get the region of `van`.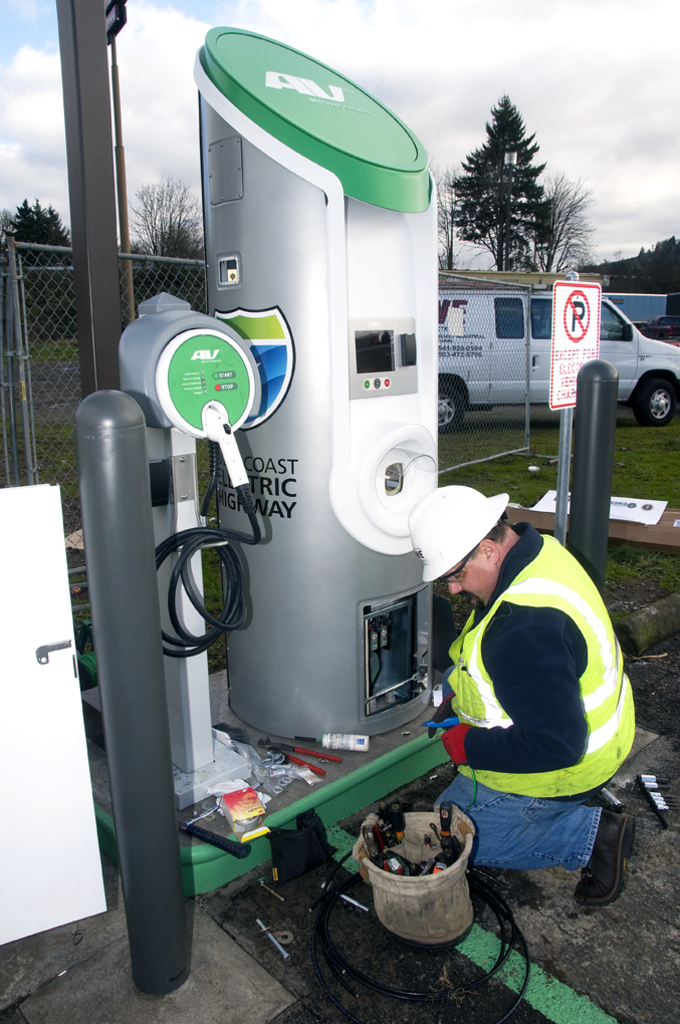
435 272 679 434.
